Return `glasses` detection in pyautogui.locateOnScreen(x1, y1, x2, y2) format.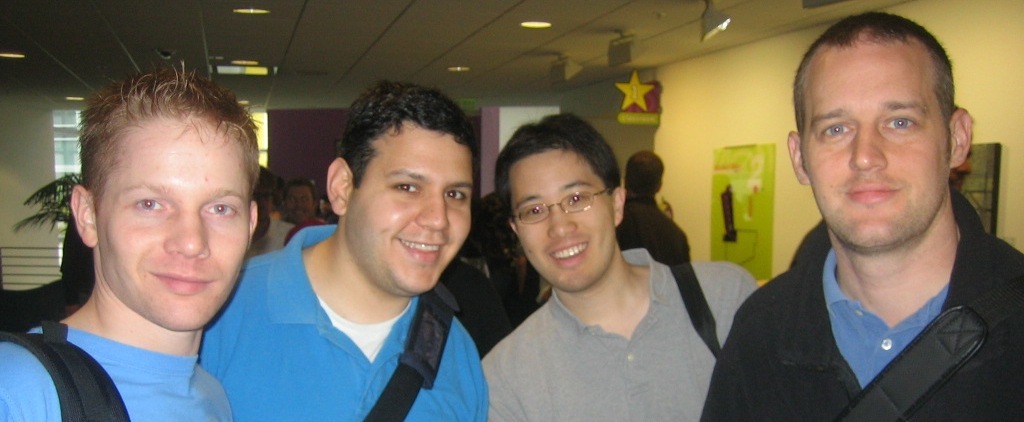
pyautogui.locateOnScreen(509, 187, 608, 225).
